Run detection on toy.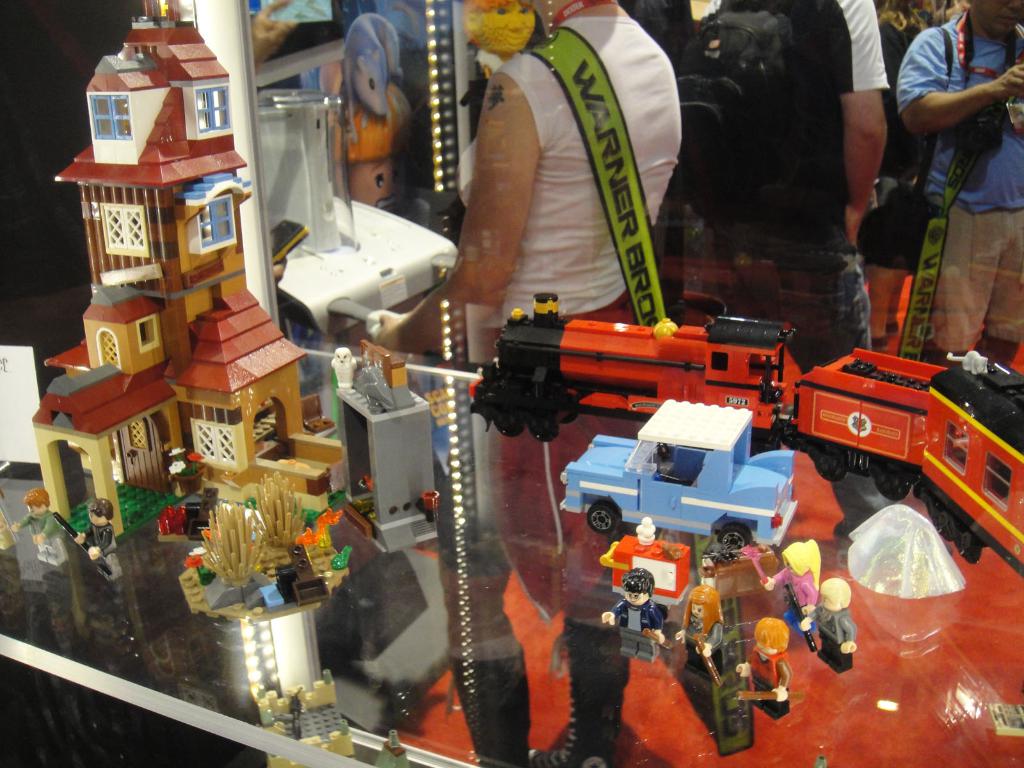
Result: 673:586:728:685.
